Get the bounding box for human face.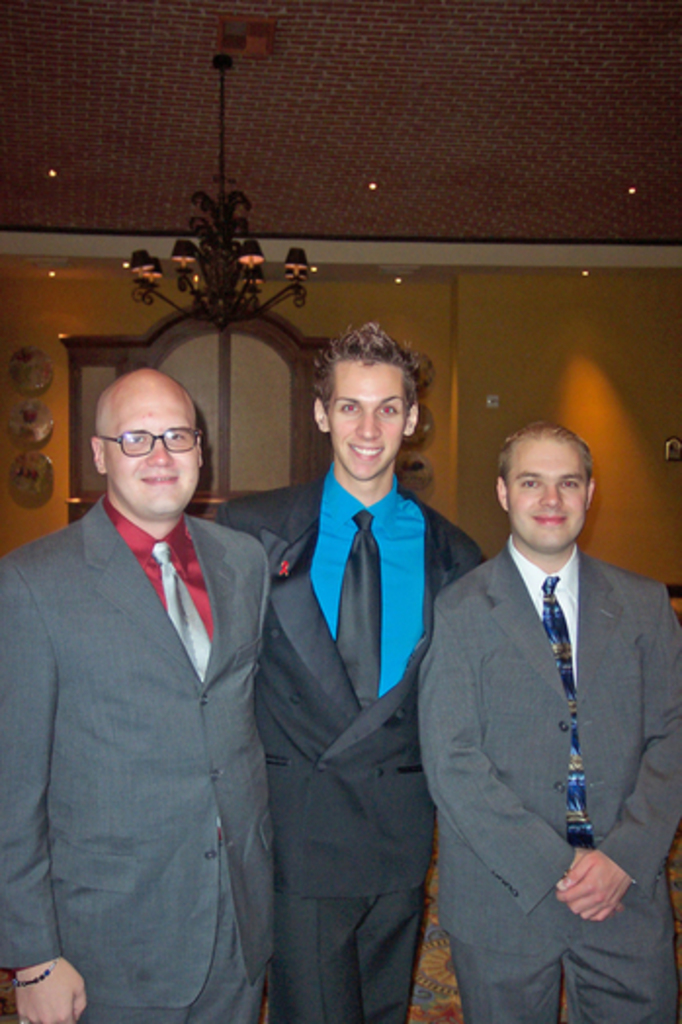
rect(104, 391, 201, 518).
